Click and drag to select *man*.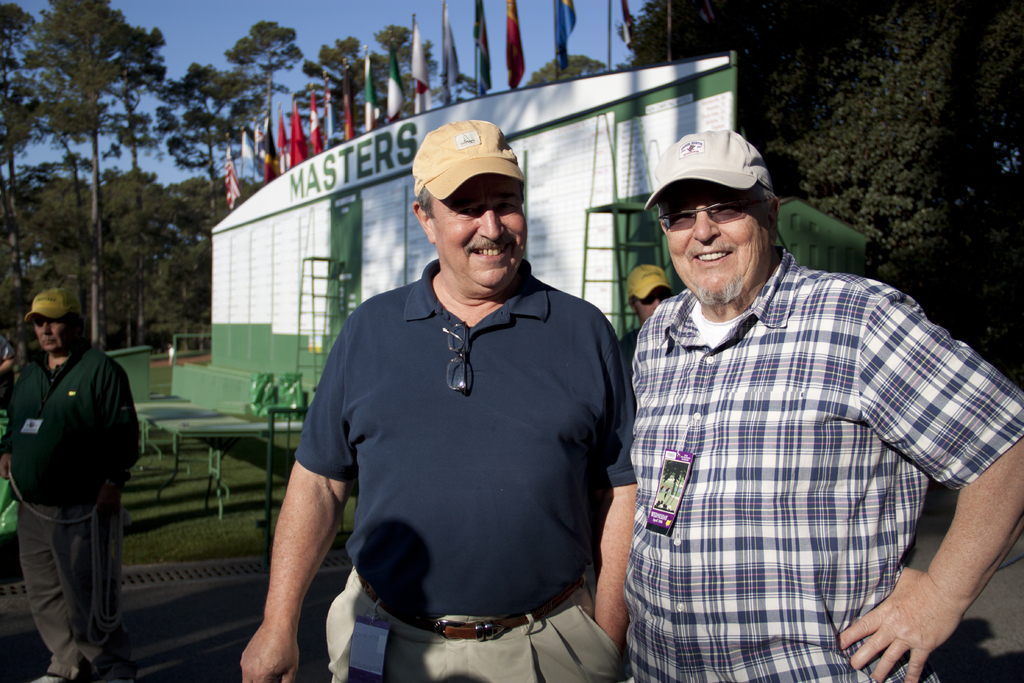
Selection: pyautogui.locateOnScreen(622, 128, 1023, 682).
